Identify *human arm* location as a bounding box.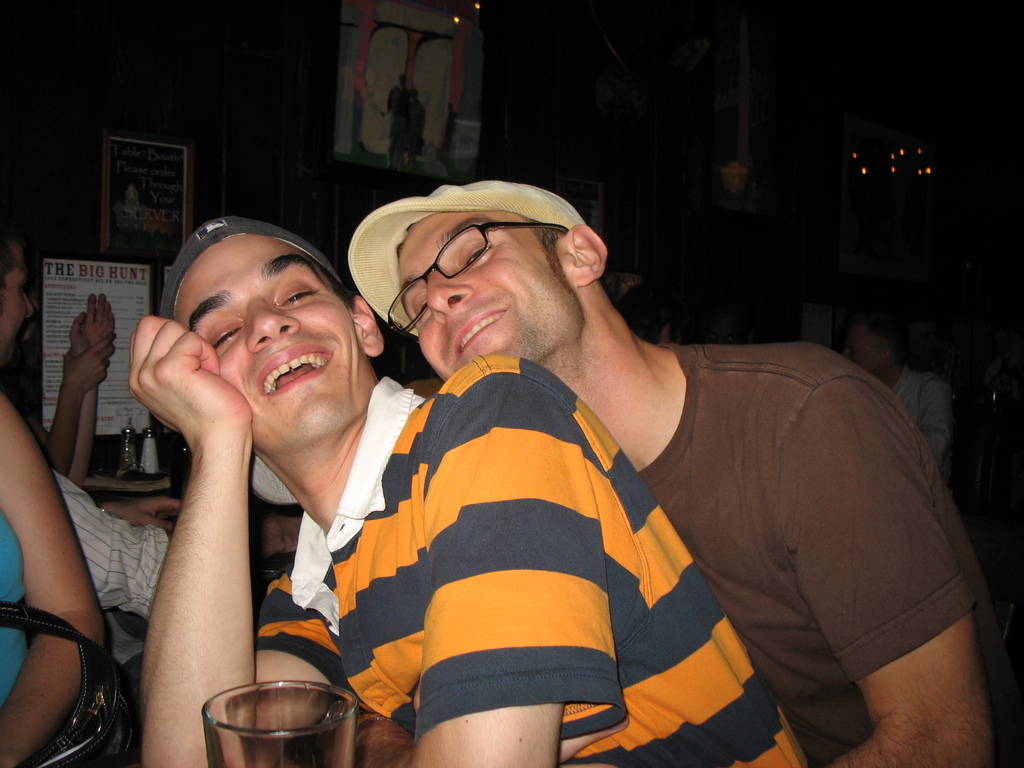
crop(0, 383, 114, 767).
